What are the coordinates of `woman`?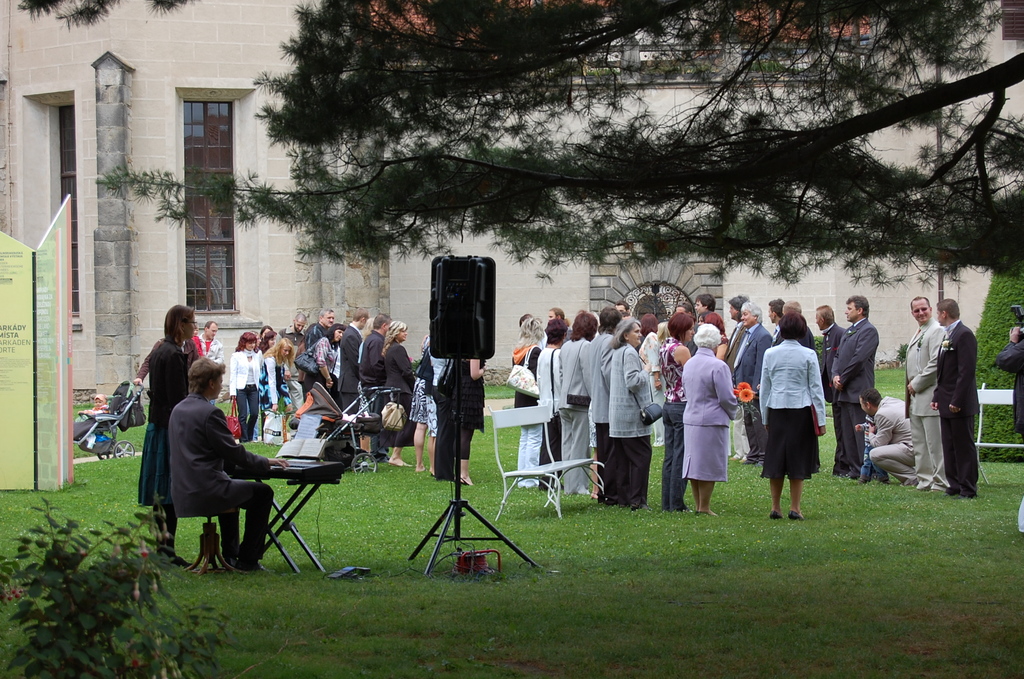
left=557, top=311, right=604, bottom=498.
